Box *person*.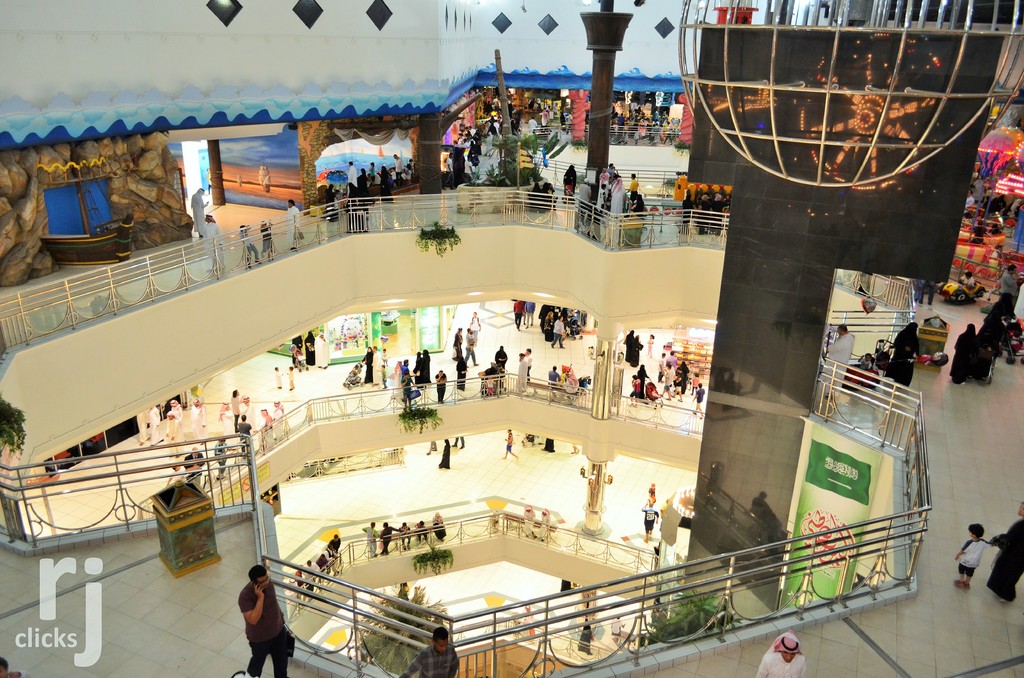
<region>214, 430, 230, 480</region>.
